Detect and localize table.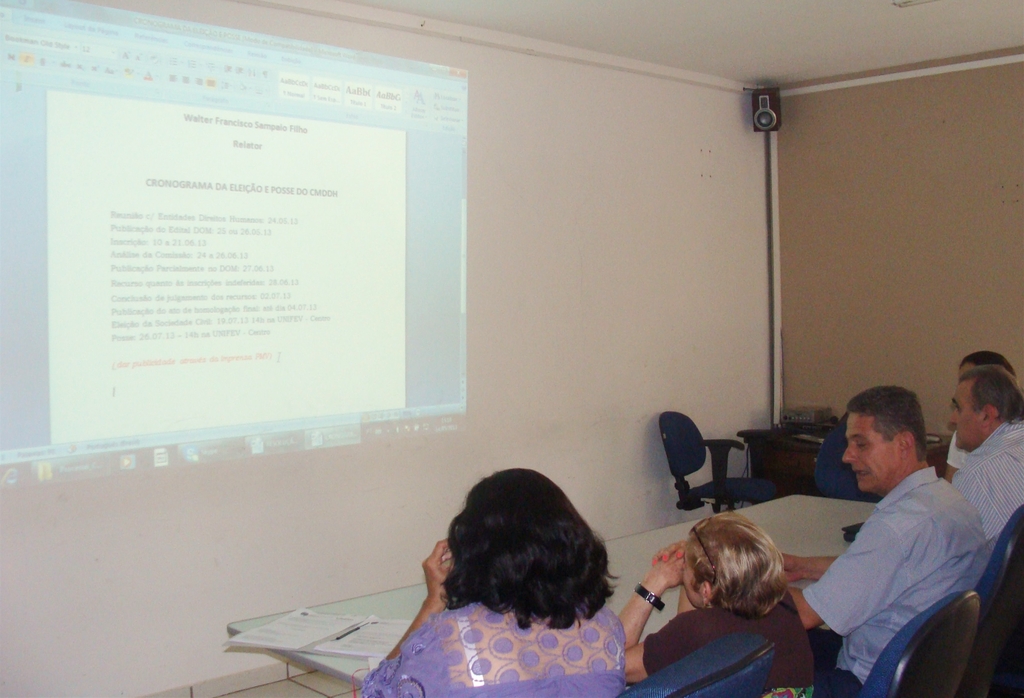
Localized at [x1=739, y1=423, x2=944, y2=483].
